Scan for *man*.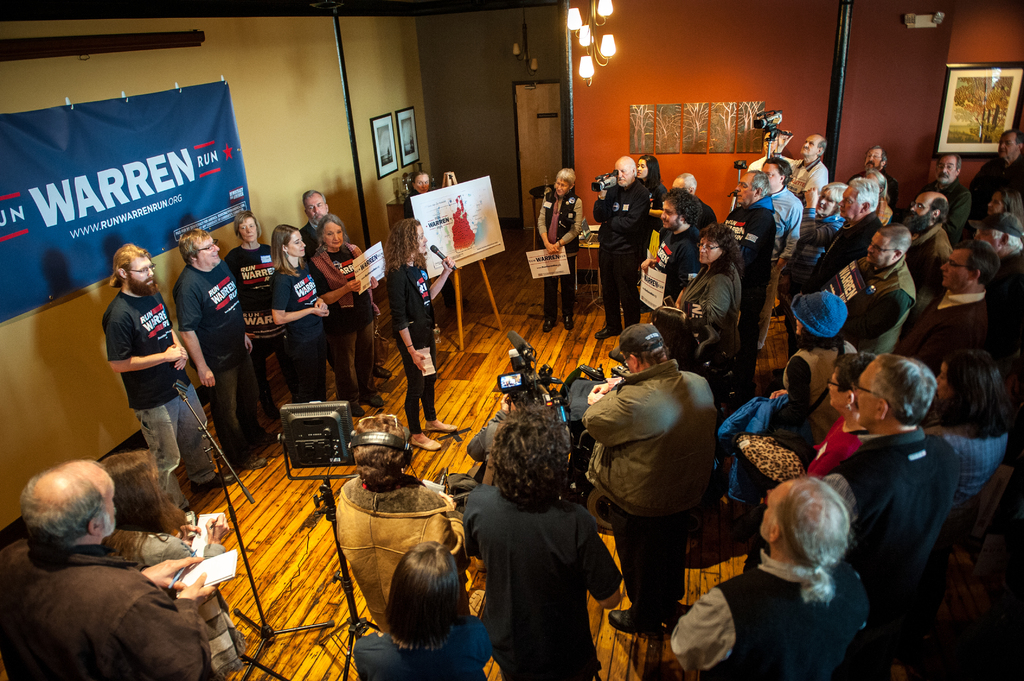
Scan result: [x1=0, y1=461, x2=214, y2=680].
